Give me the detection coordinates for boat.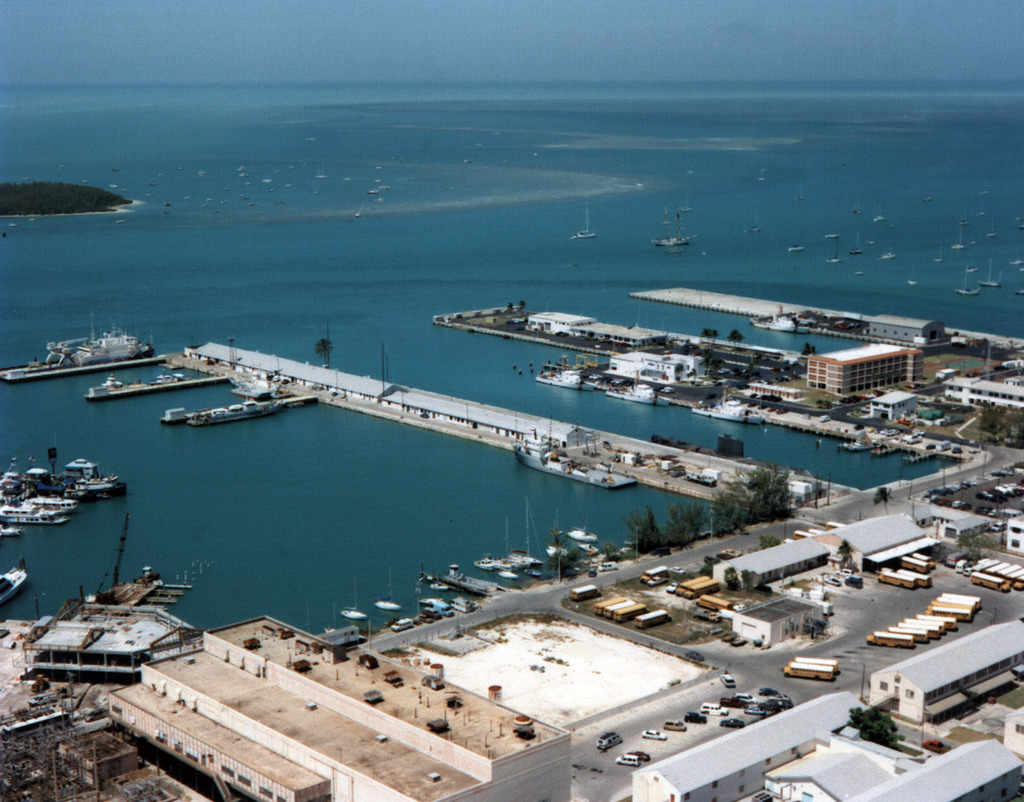
372,567,397,609.
